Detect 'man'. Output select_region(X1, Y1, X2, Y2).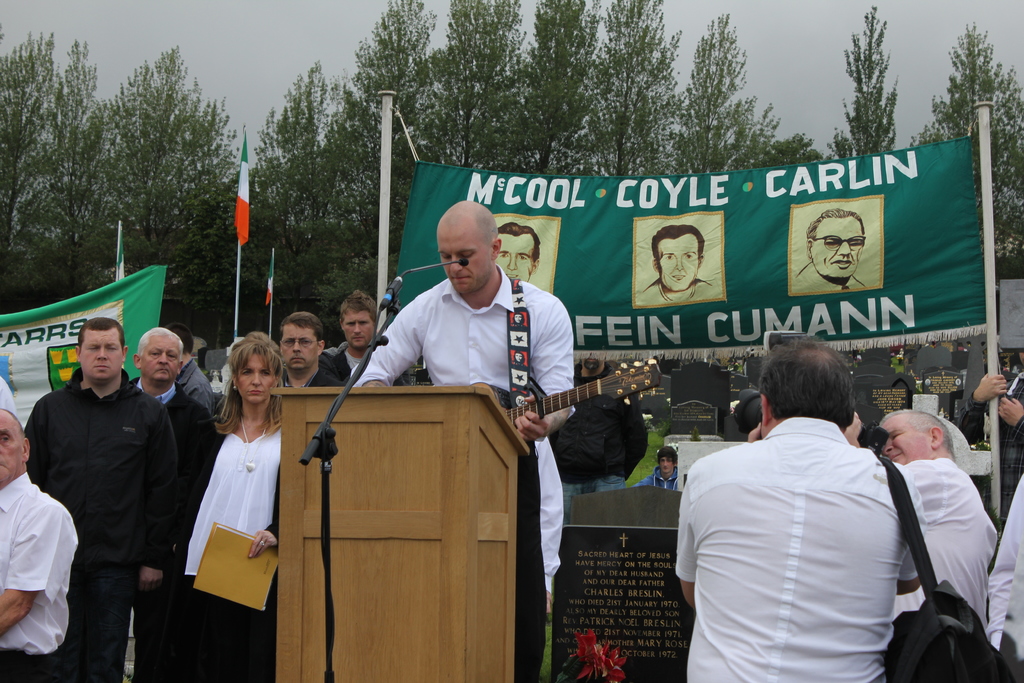
select_region(317, 286, 380, 384).
